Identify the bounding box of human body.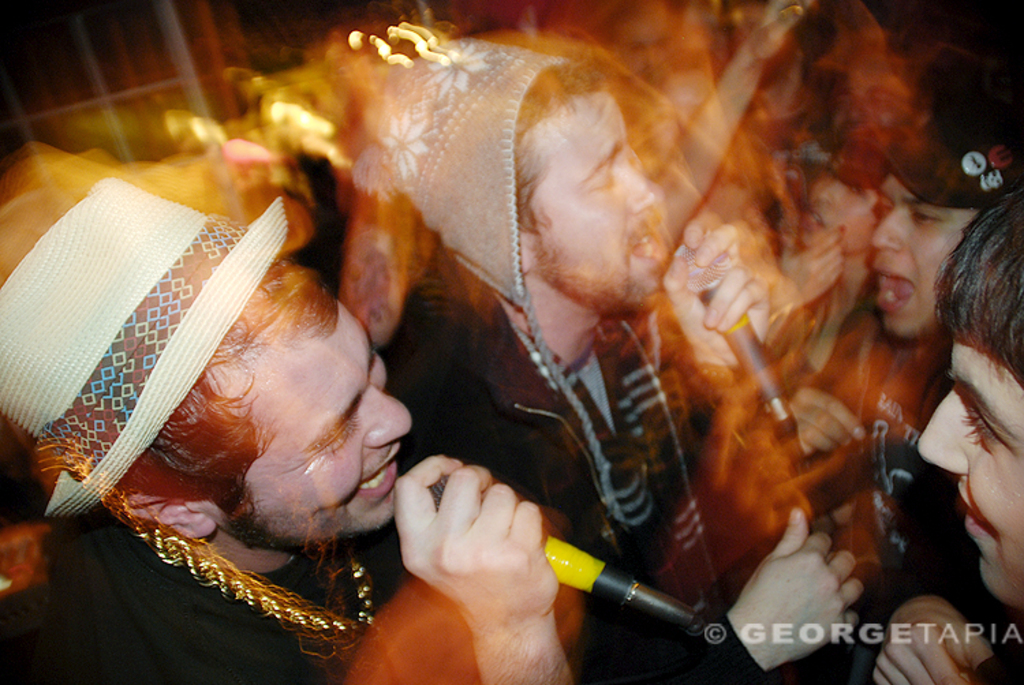
(874,188,1023,684).
